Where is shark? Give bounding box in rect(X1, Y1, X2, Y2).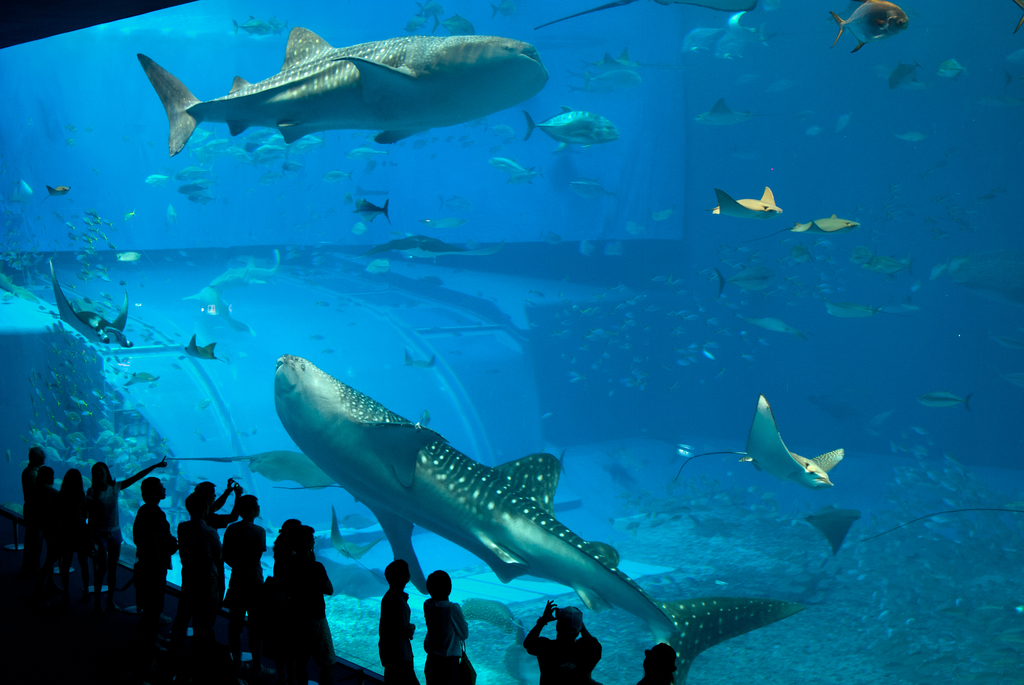
rect(274, 350, 797, 681).
